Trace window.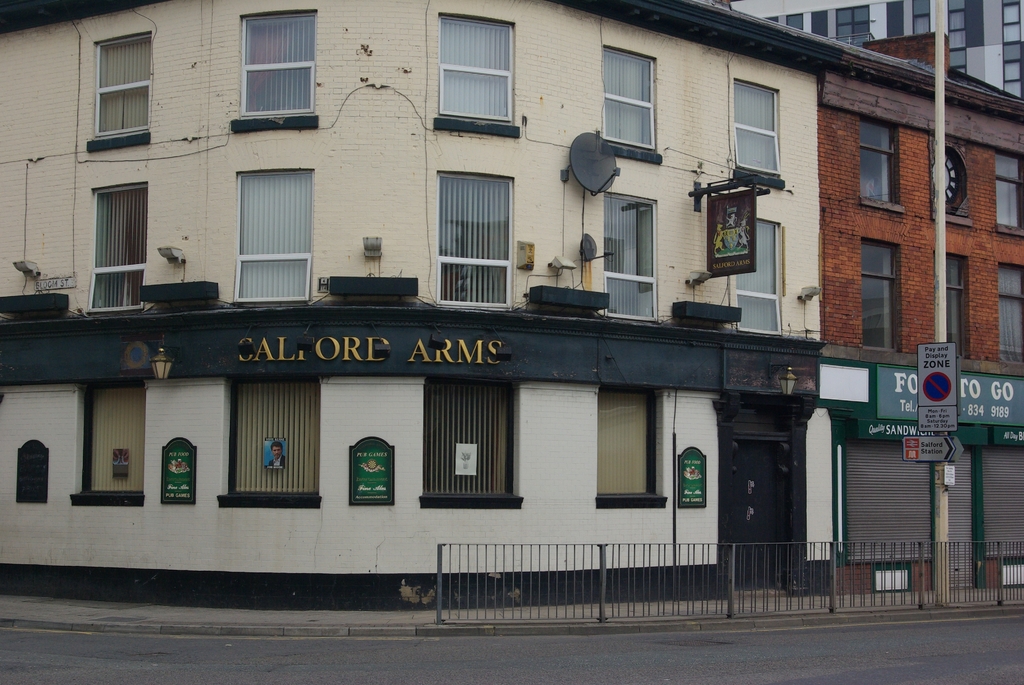
Traced to (229, 374, 325, 502).
